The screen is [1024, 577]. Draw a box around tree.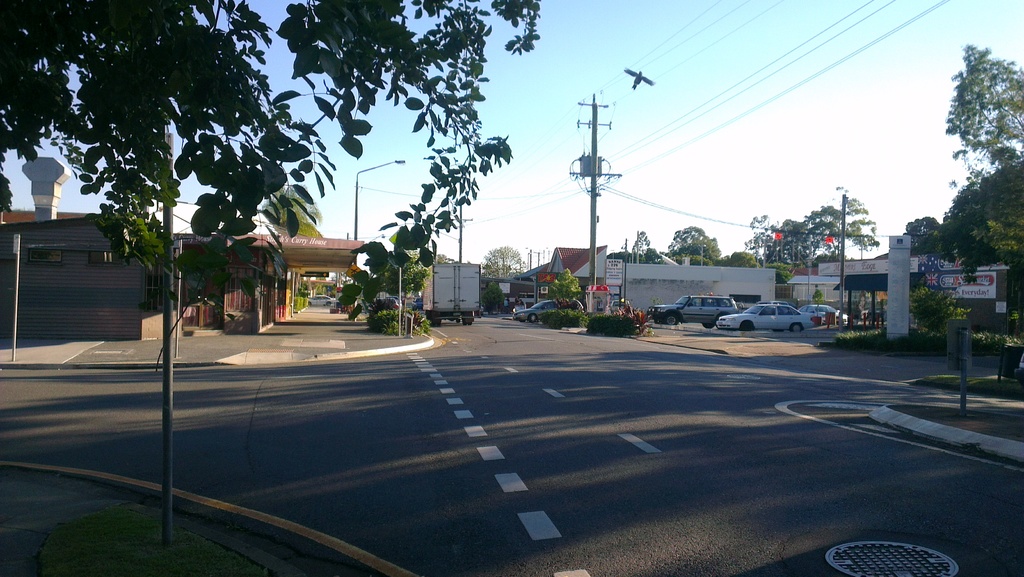
box=[631, 232, 655, 256].
